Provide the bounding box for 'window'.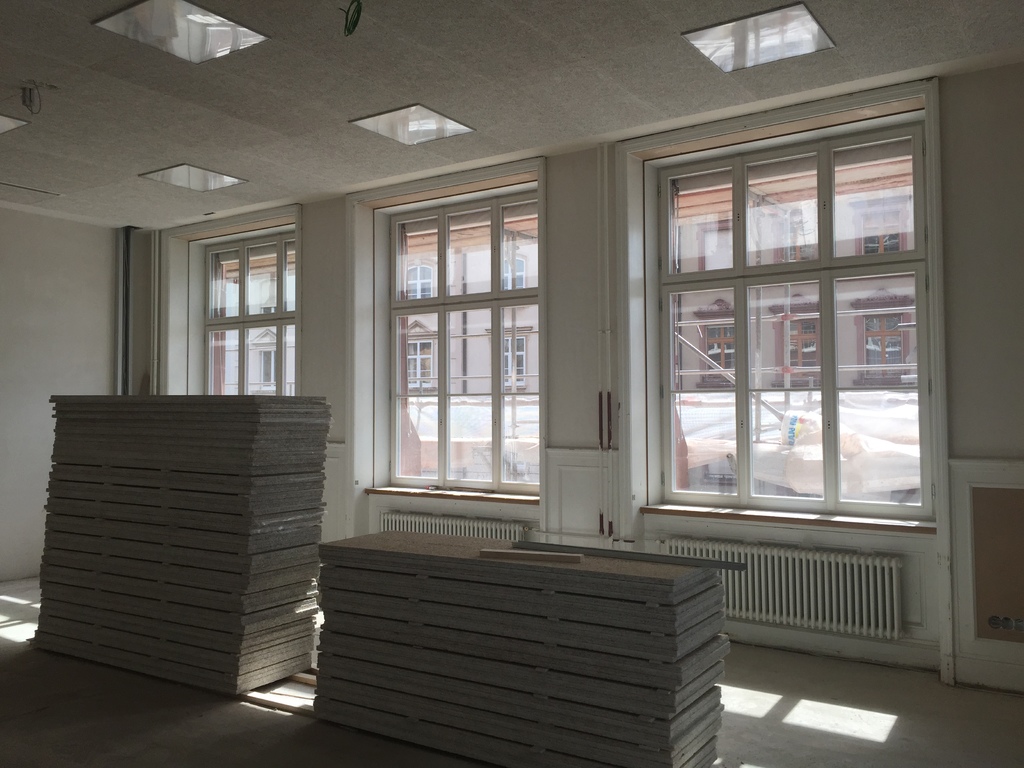
{"left": 403, "top": 339, "right": 432, "bottom": 388}.
